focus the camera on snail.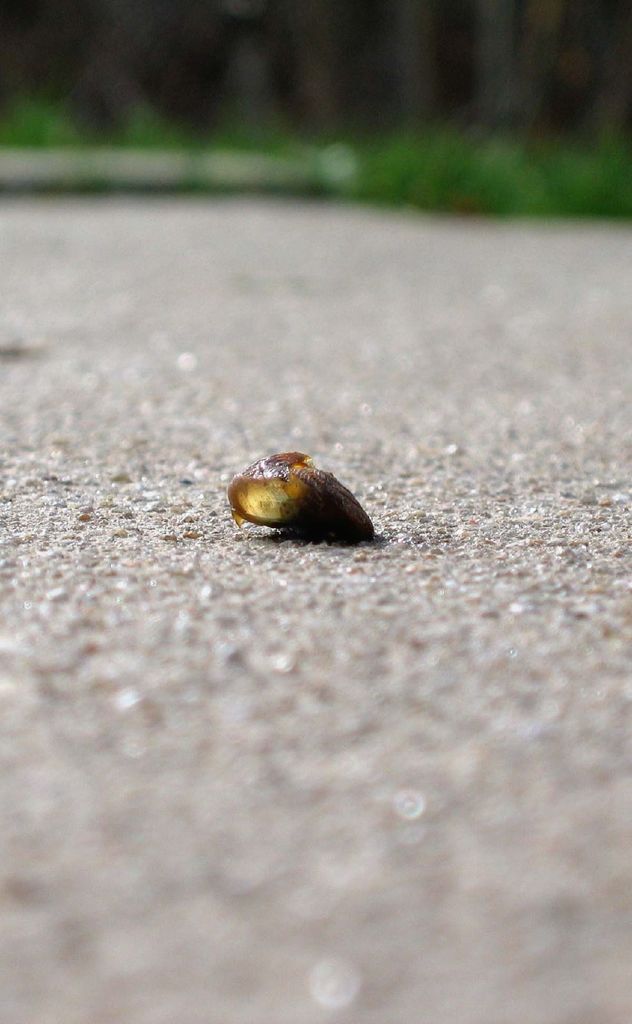
Focus region: 230 451 379 545.
